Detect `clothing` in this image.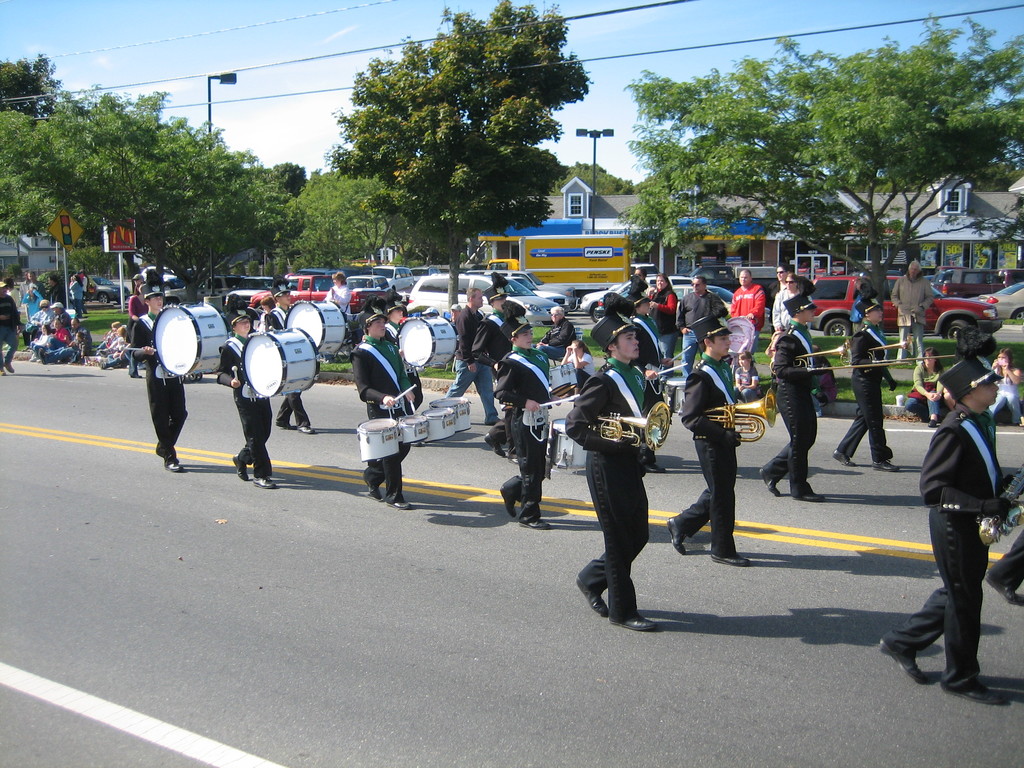
Detection: <bbox>383, 319, 423, 407</bbox>.
